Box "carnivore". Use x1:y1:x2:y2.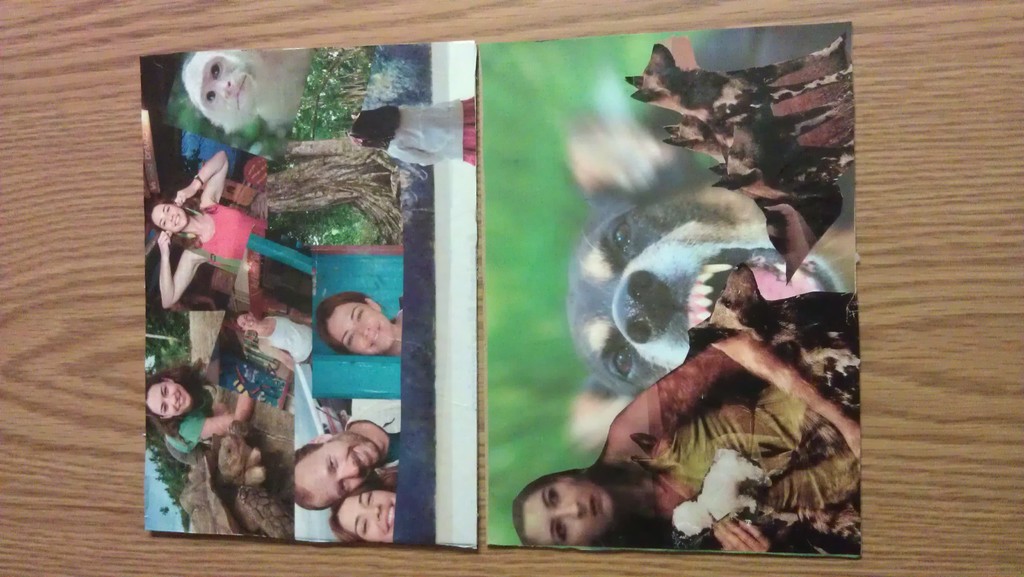
141:356:270:472.
